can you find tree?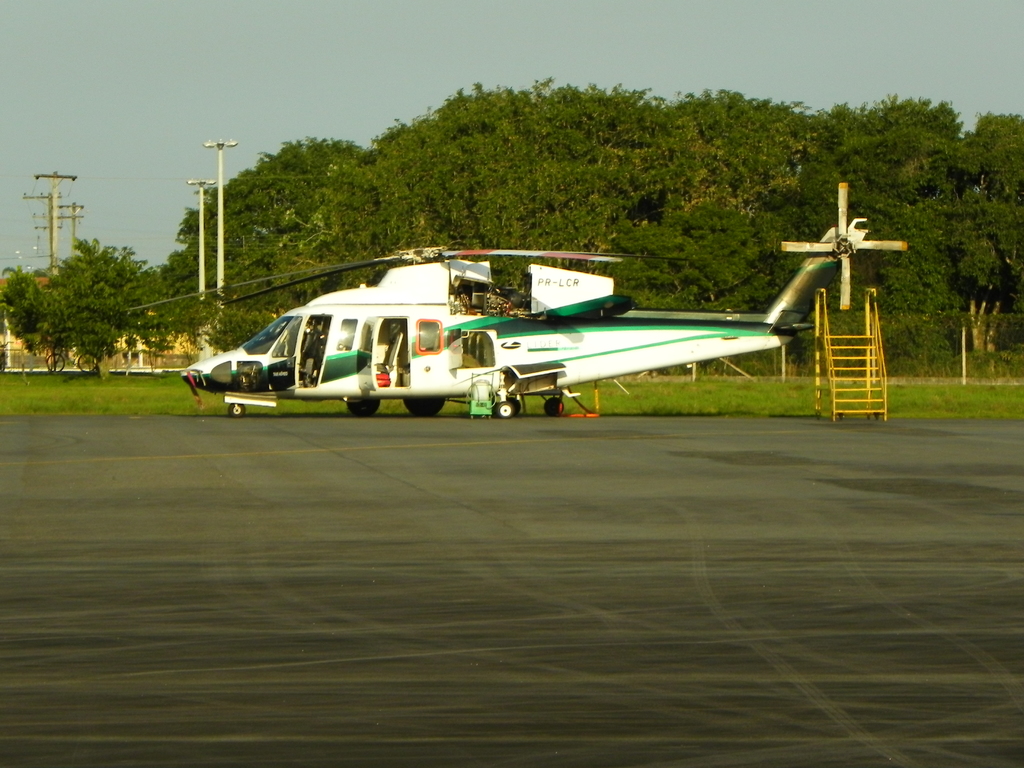
Yes, bounding box: l=955, t=108, r=1023, b=221.
